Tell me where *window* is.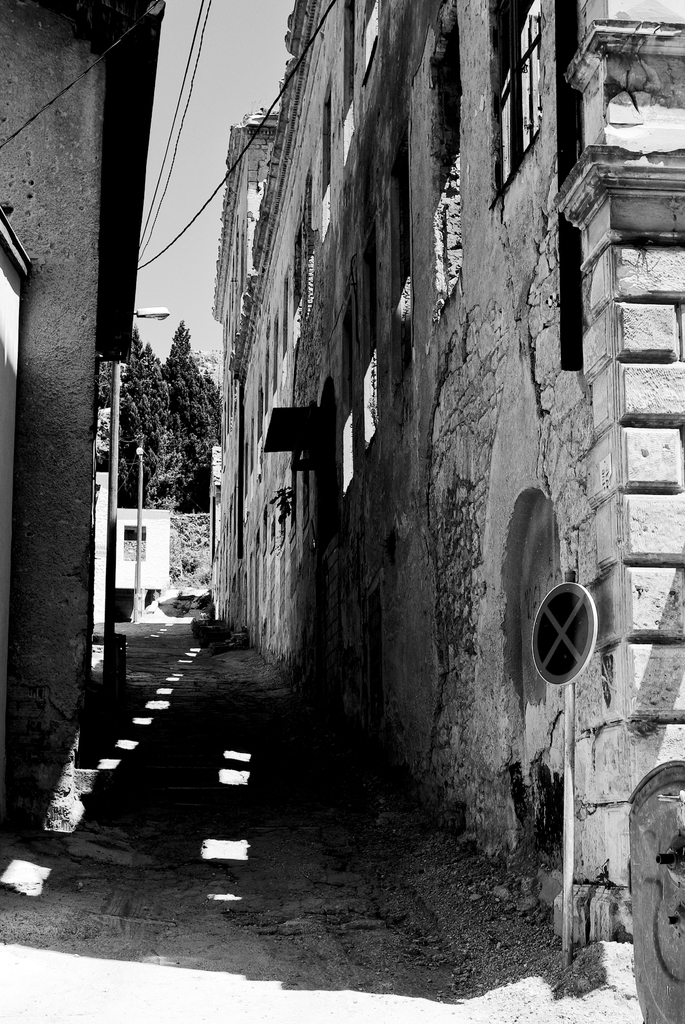
*window* is at box=[337, 287, 358, 497].
